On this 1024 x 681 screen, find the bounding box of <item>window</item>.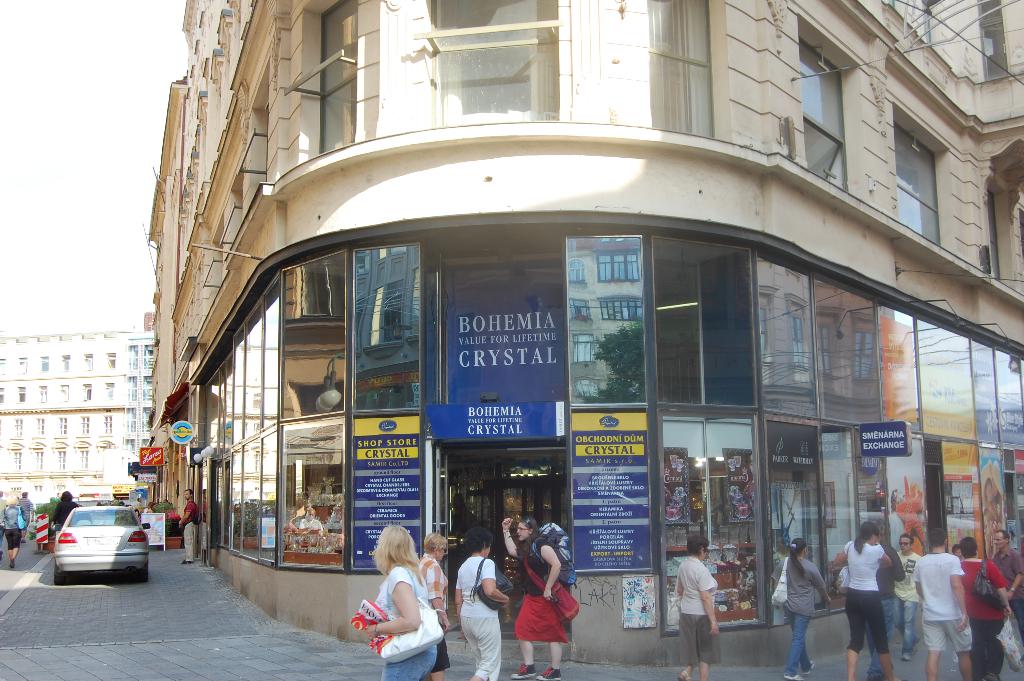
Bounding box: <box>0,388,5,401</box>.
